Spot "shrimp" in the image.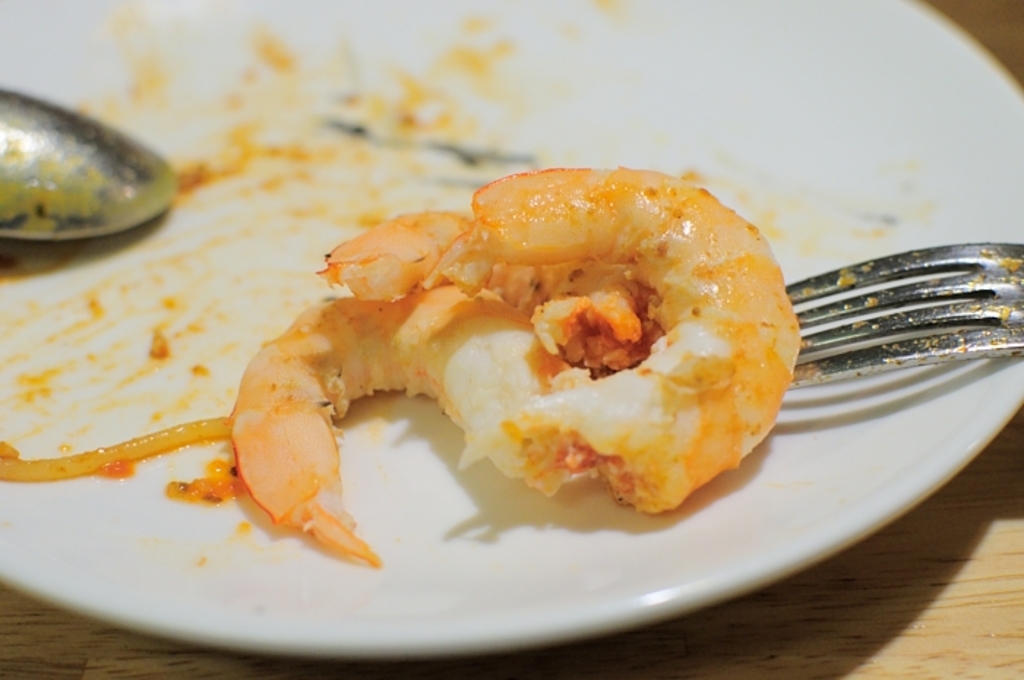
"shrimp" found at rect(315, 202, 667, 371).
